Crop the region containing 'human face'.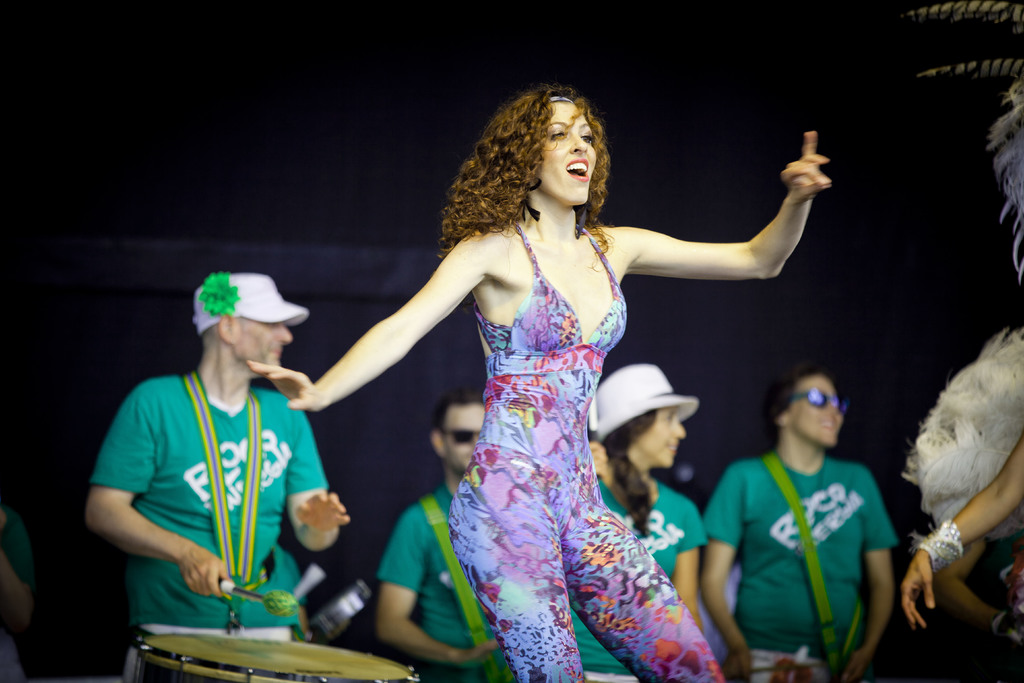
Crop region: (x1=442, y1=400, x2=486, y2=475).
